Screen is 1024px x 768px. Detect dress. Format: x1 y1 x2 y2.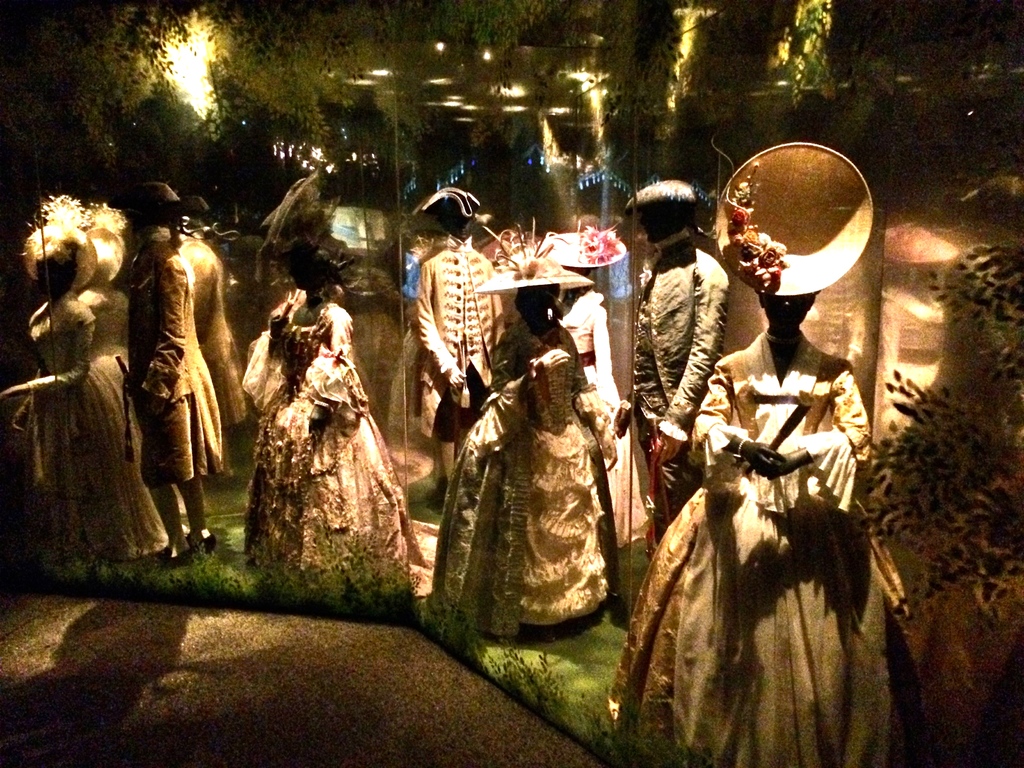
23 292 174 566.
